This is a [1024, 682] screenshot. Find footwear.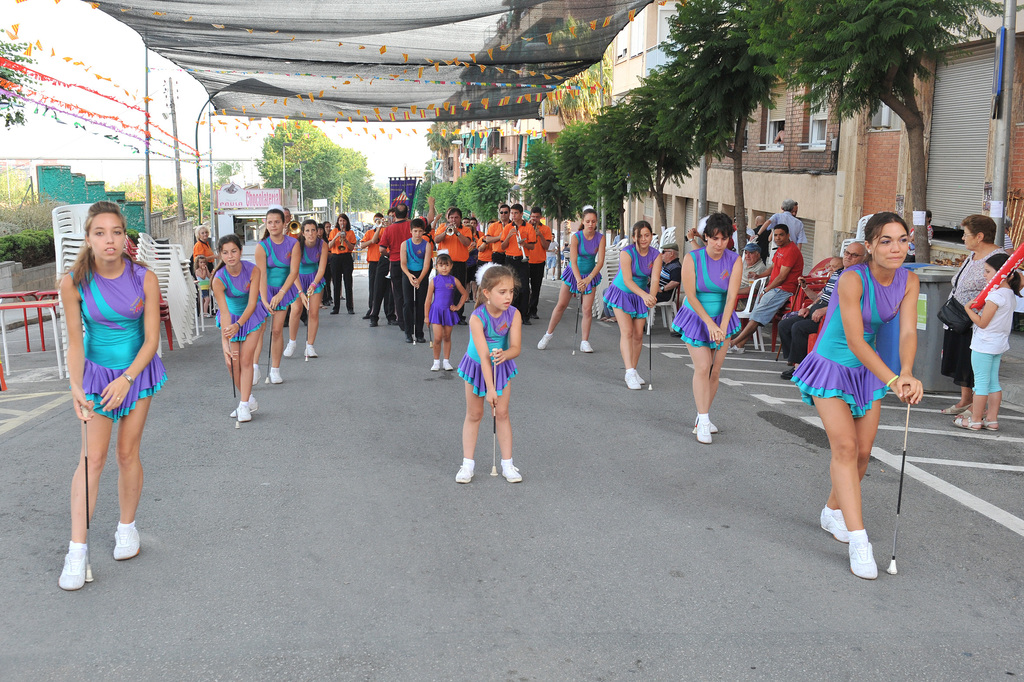
Bounding box: [left=405, top=335, right=412, bottom=343].
